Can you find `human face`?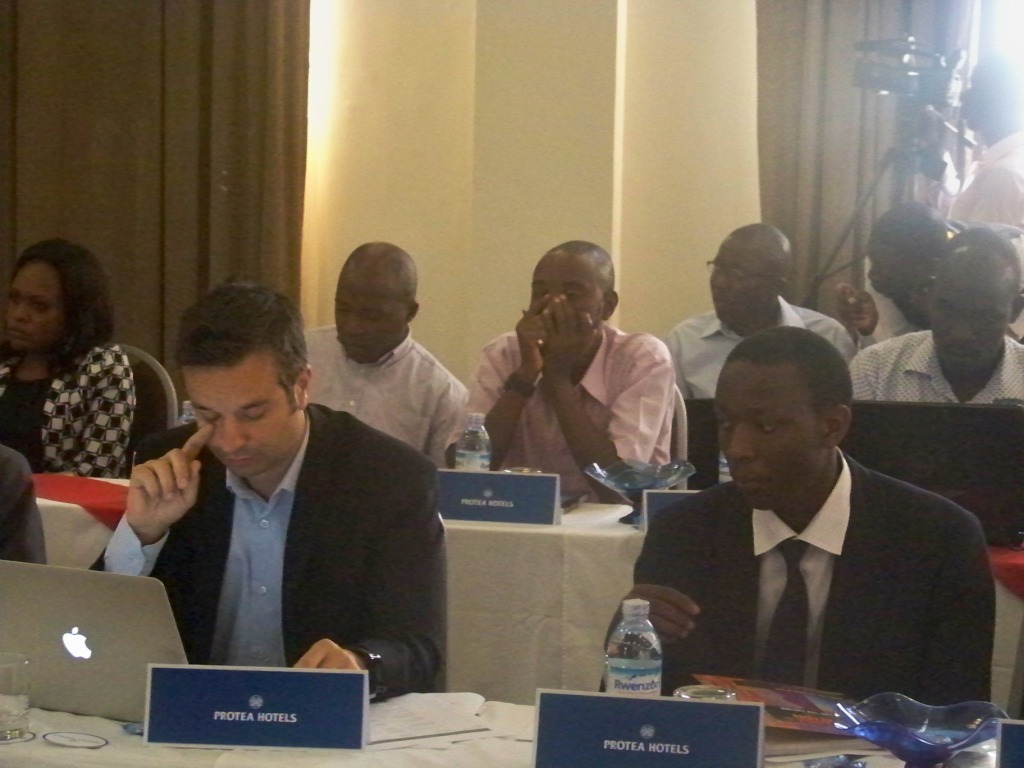
Yes, bounding box: 2,260,70,354.
